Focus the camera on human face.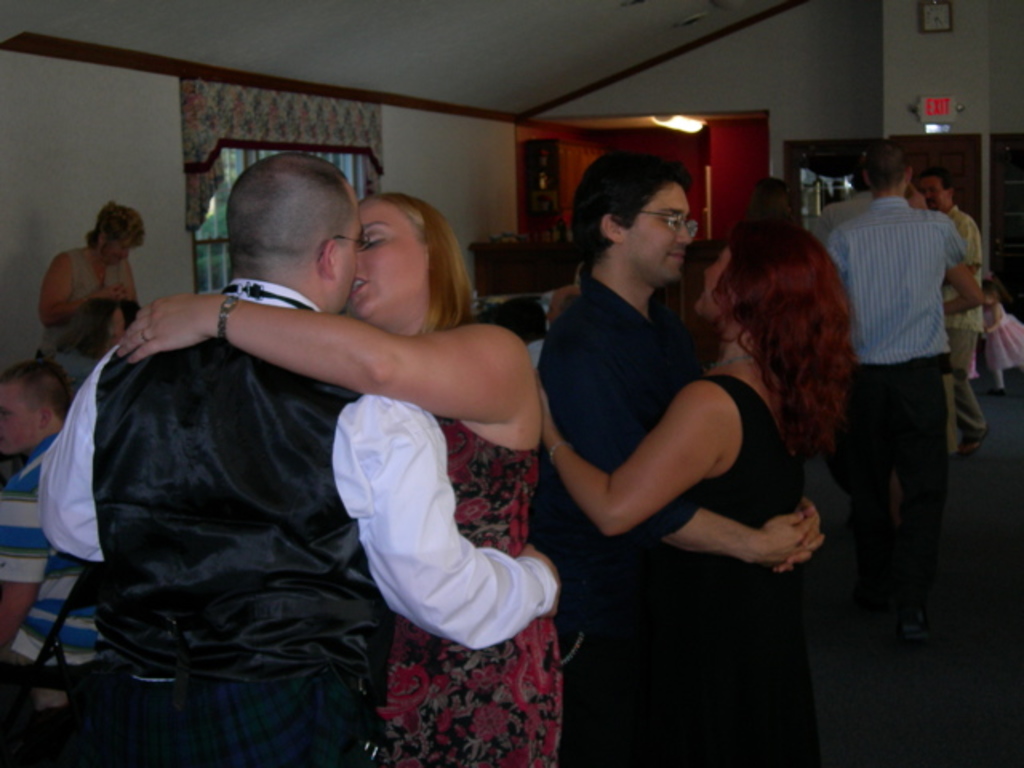
Focus region: select_region(622, 186, 690, 282).
